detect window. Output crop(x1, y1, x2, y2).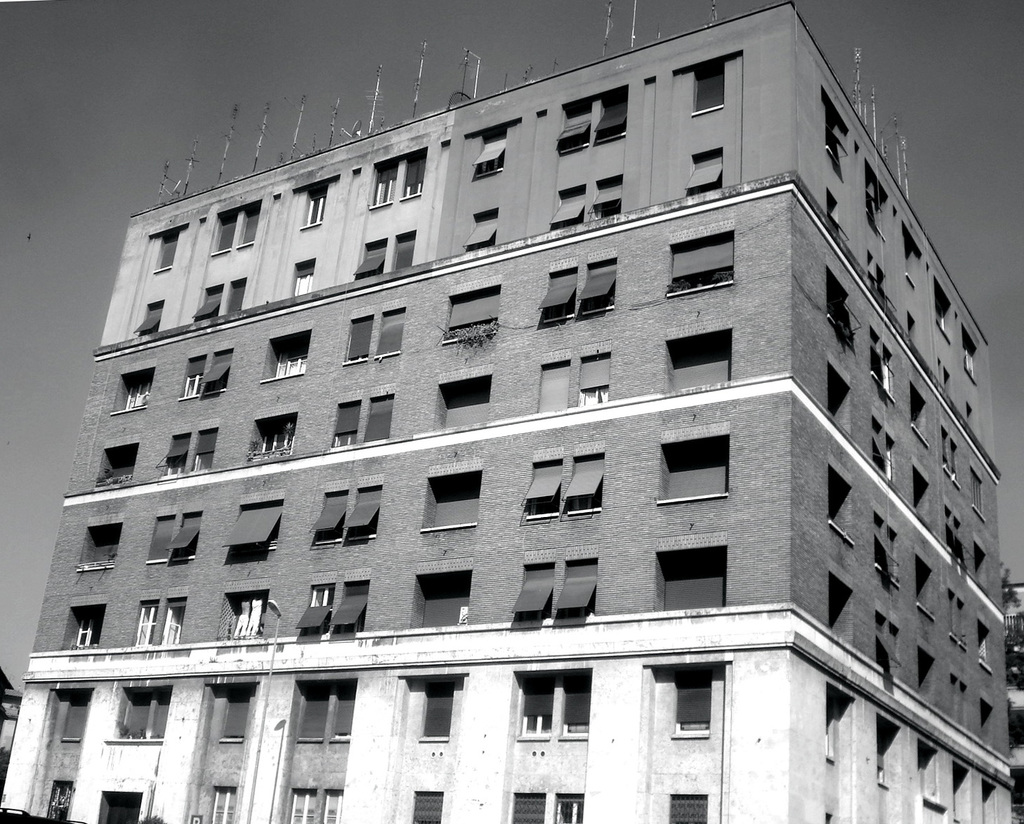
crop(369, 398, 396, 443).
